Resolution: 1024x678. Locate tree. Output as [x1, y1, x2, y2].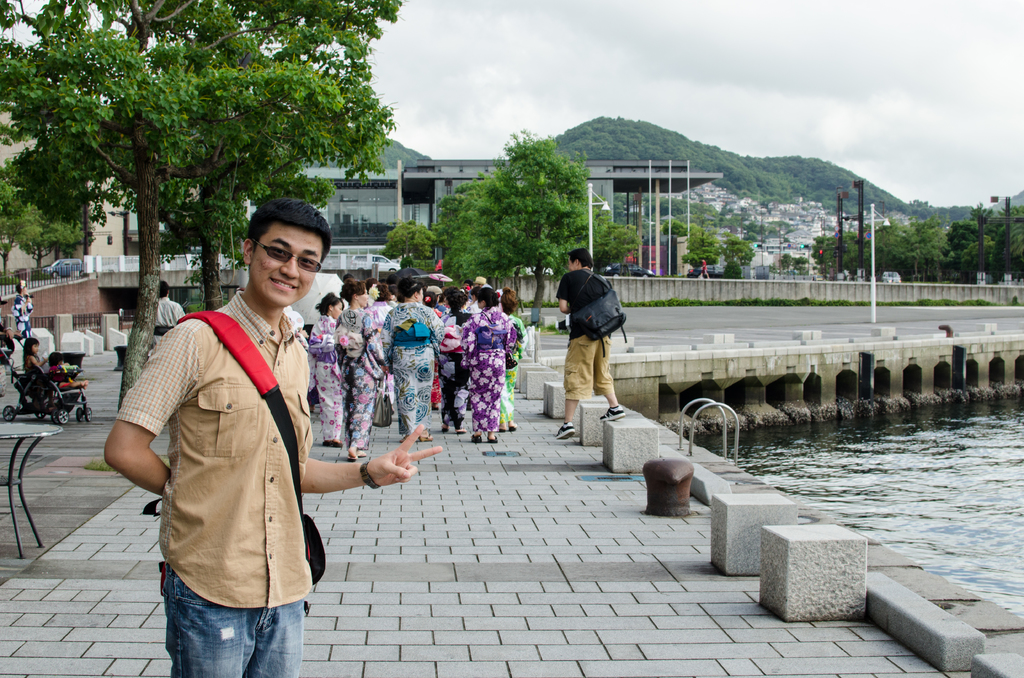
[452, 182, 516, 287].
